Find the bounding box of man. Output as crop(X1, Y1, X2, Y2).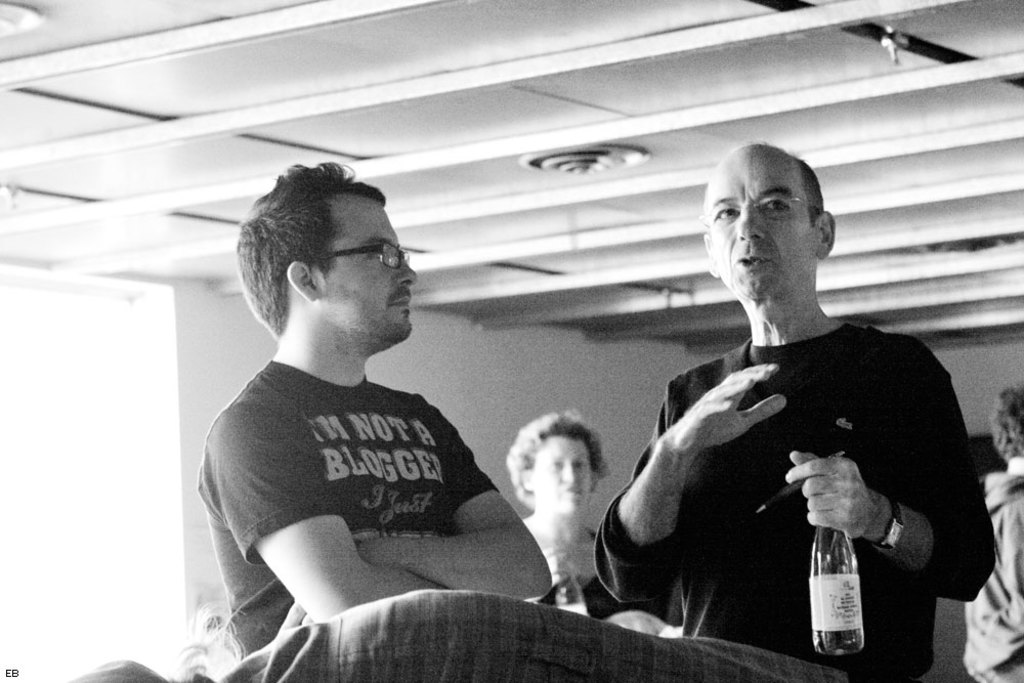
crop(193, 159, 555, 661).
